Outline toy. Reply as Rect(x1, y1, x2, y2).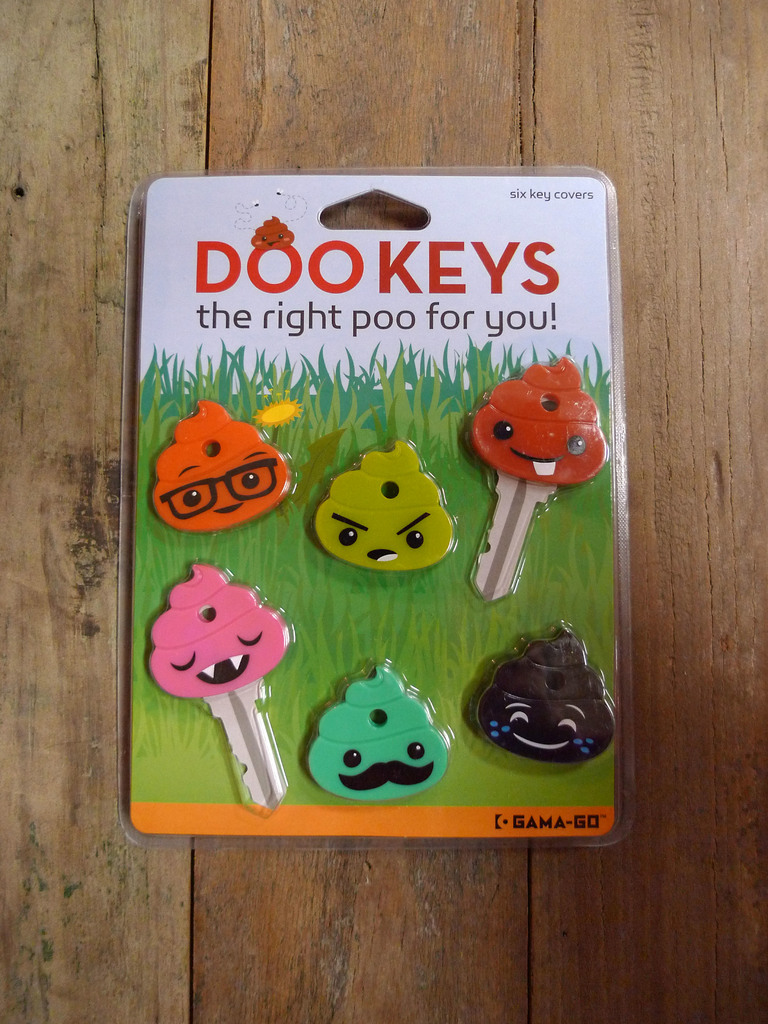
Rect(147, 563, 290, 806).
